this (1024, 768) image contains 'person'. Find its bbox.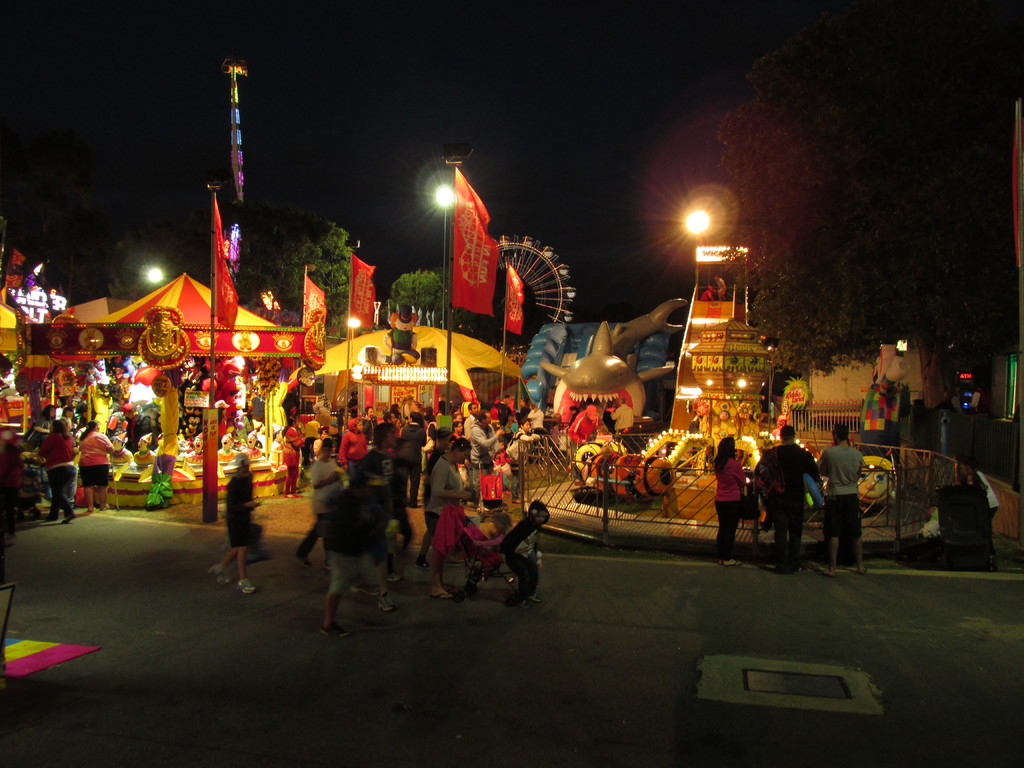
(310, 393, 335, 430).
